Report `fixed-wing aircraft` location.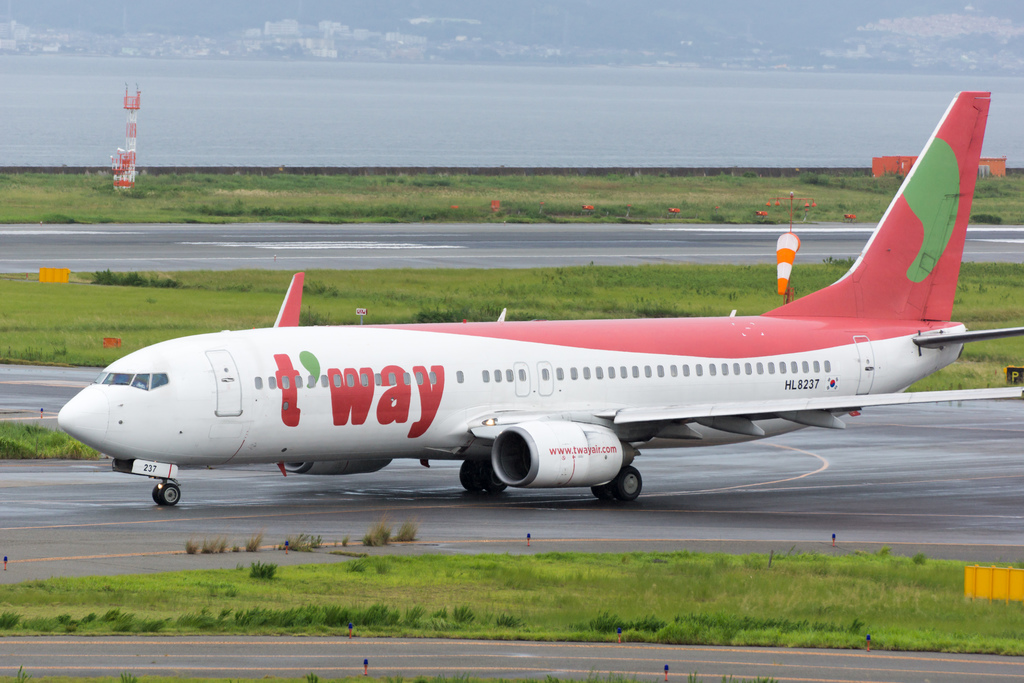
Report: (54, 94, 1023, 509).
